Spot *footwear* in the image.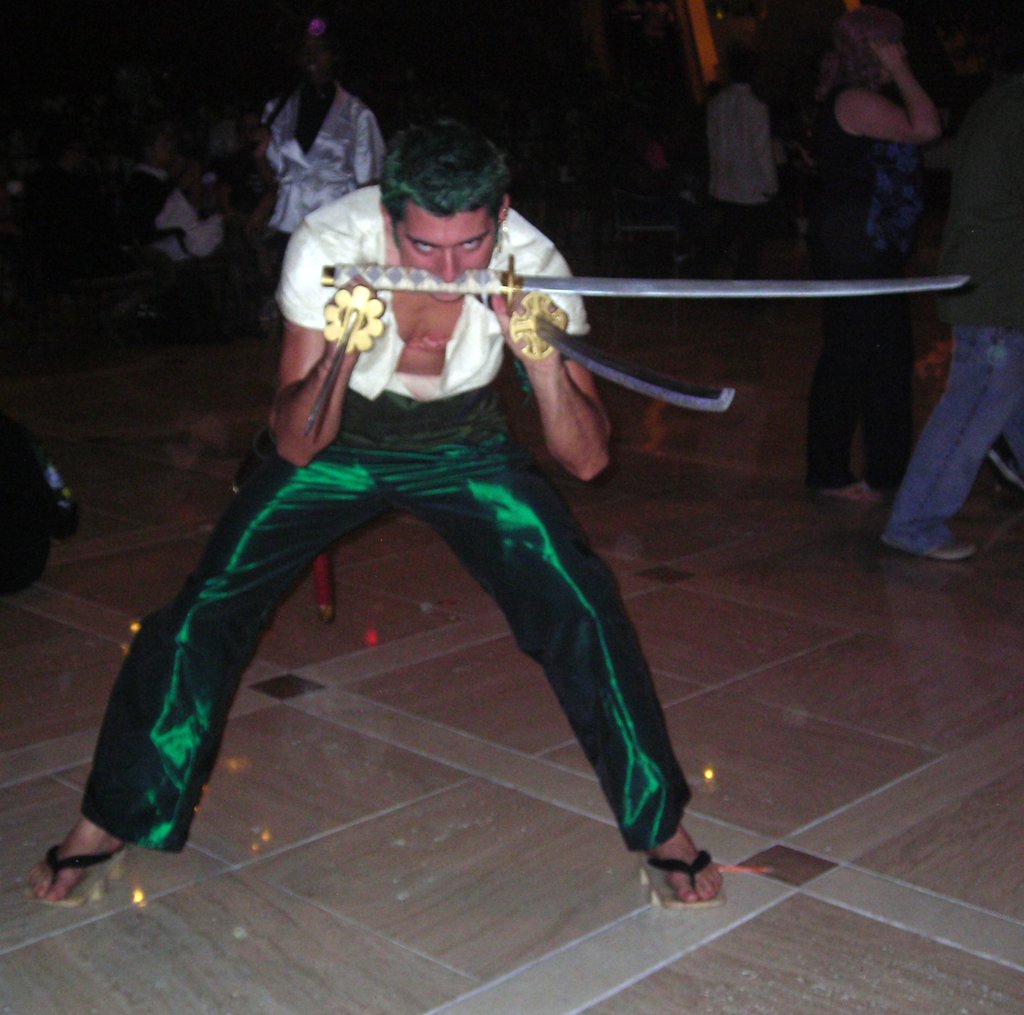
*footwear* found at 884/529/976/564.
